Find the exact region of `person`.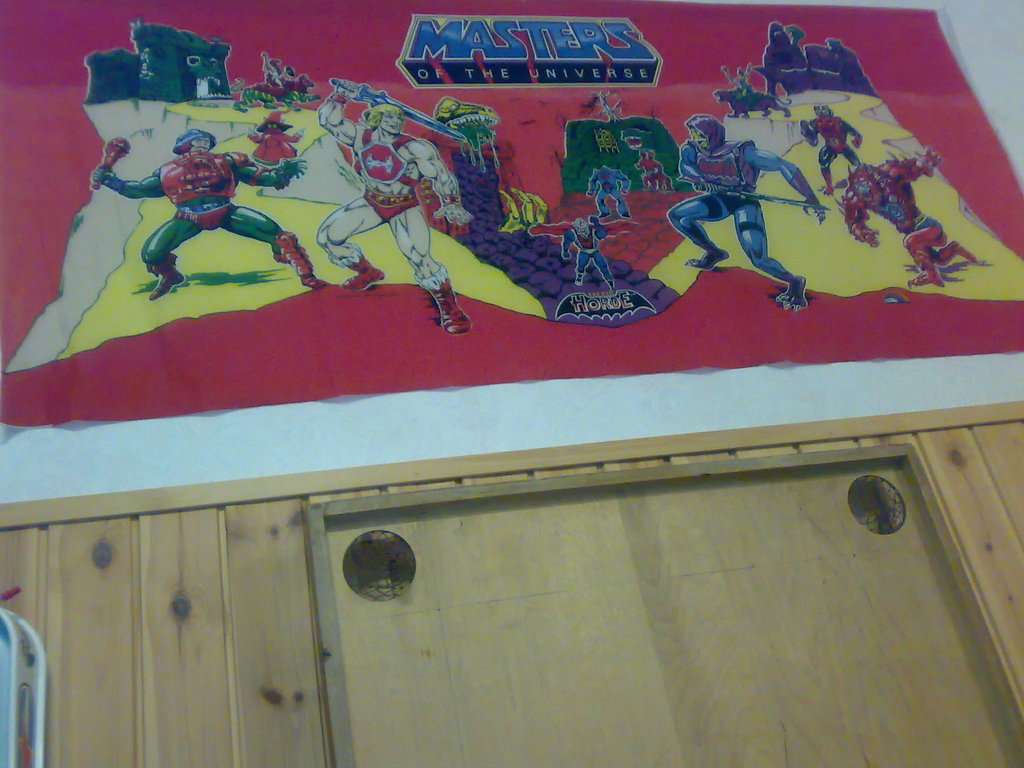
Exact region: 587,164,632,220.
